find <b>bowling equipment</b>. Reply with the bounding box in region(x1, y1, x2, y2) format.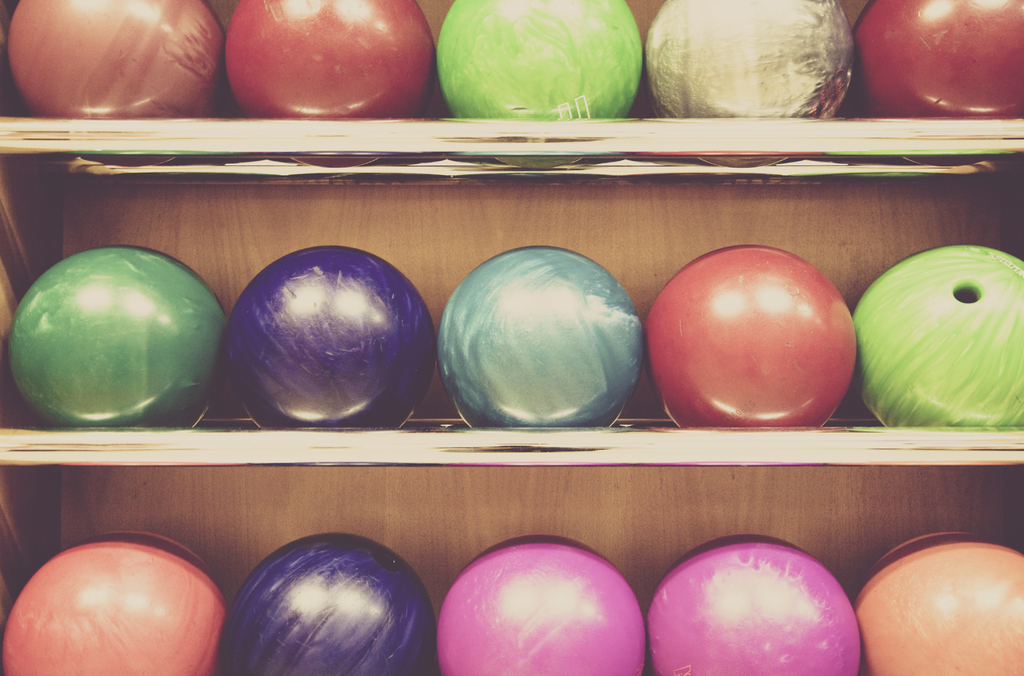
region(0, 0, 234, 175).
